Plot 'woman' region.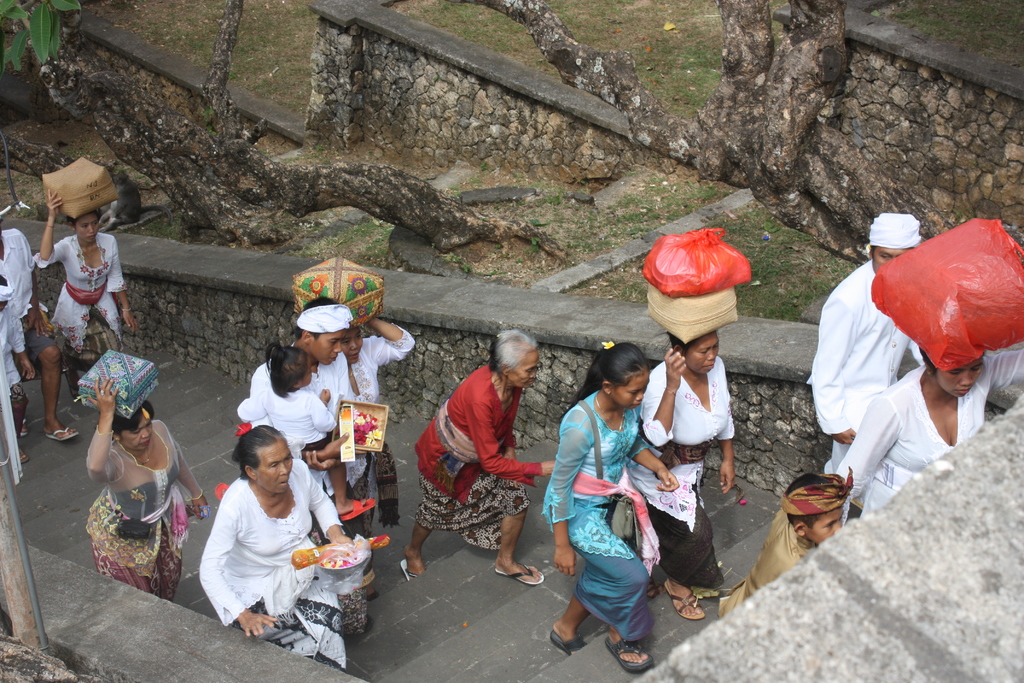
Plotted at {"left": 619, "top": 324, "right": 737, "bottom": 627}.
